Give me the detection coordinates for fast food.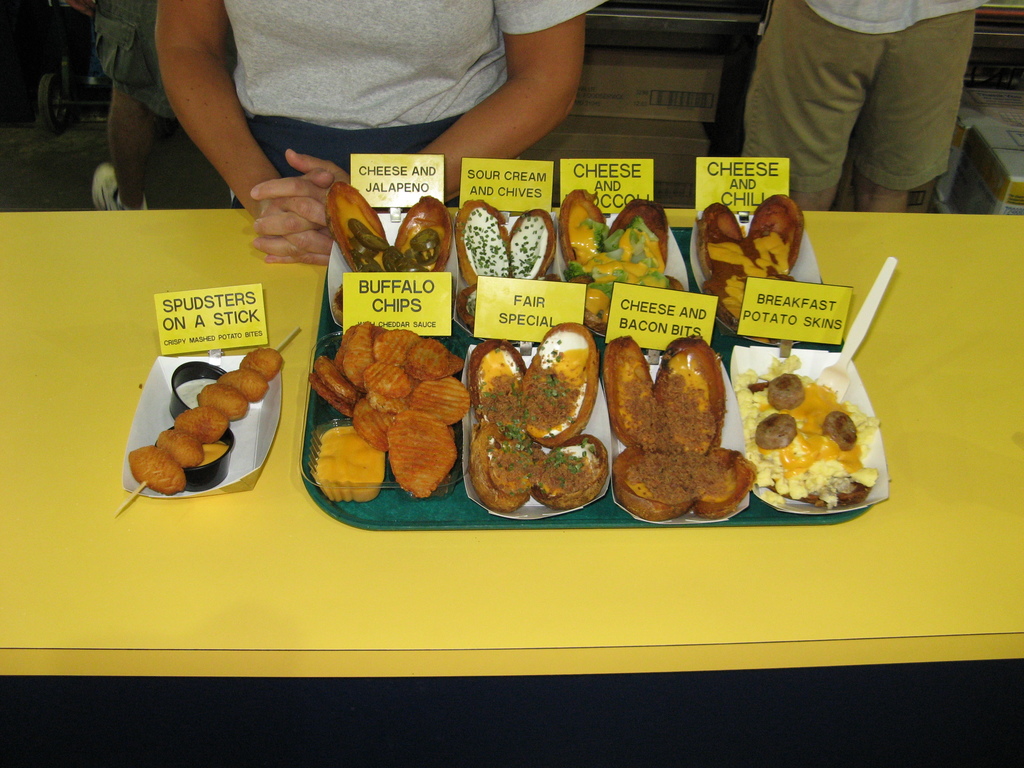
select_region(695, 440, 758, 514).
